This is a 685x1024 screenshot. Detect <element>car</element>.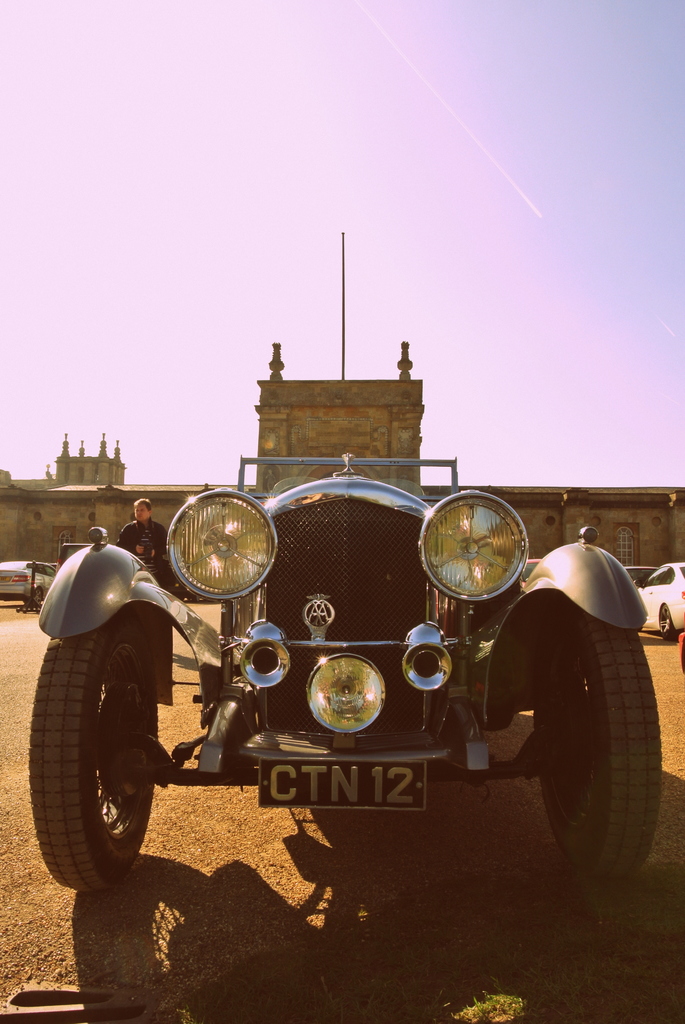
(x1=634, y1=566, x2=684, y2=644).
